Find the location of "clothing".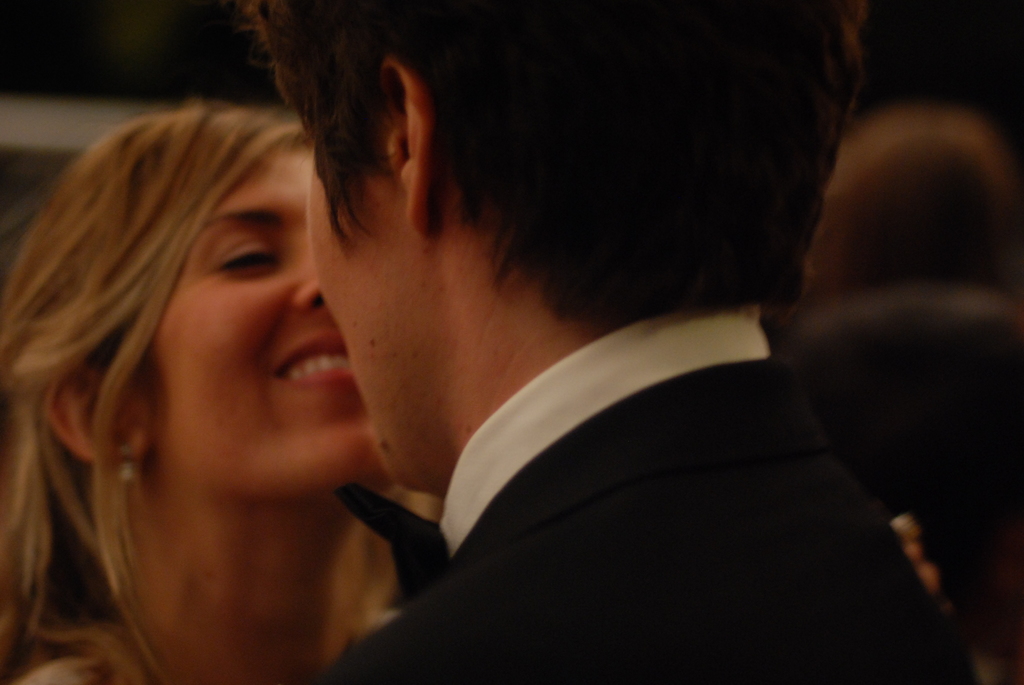
Location: (286, 287, 971, 679).
